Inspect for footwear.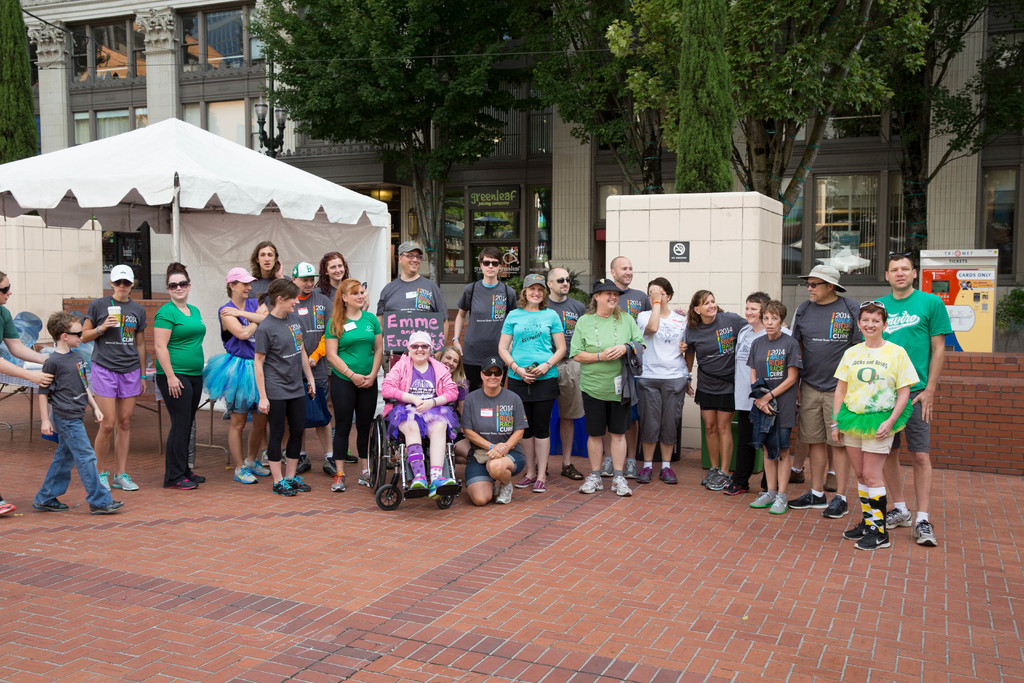
Inspection: BBox(574, 475, 607, 493).
